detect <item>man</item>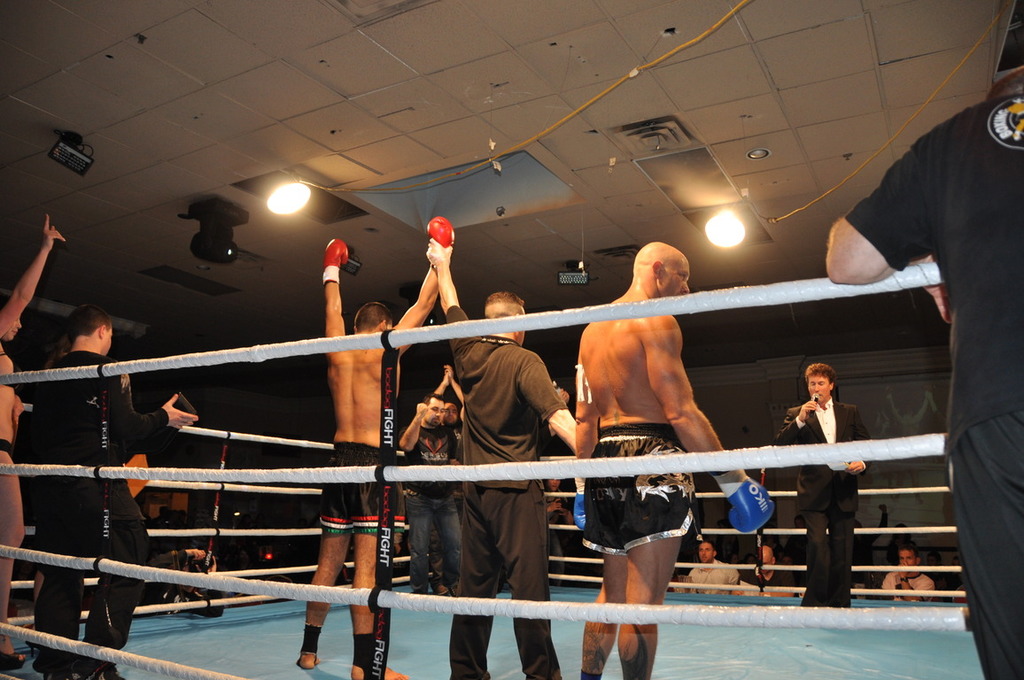
27, 302, 202, 679
